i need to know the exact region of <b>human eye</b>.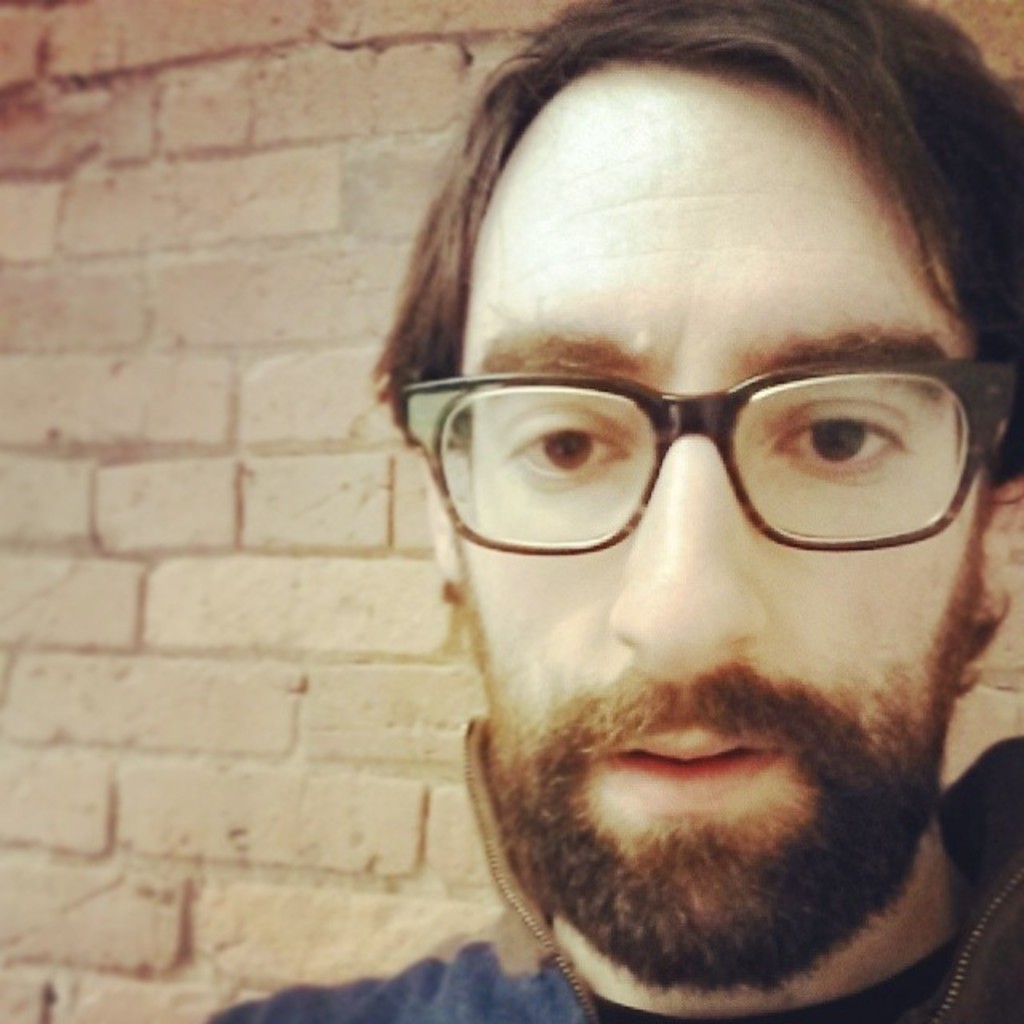
Region: (763, 400, 918, 486).
